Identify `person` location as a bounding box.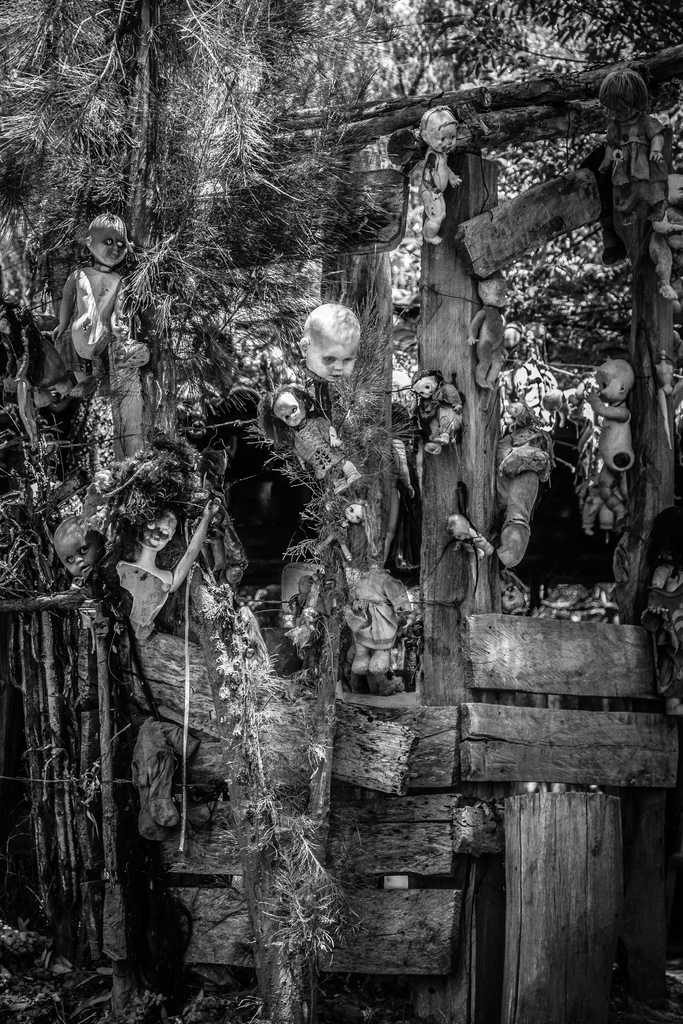
Rect(421, 109, 456, 225).
